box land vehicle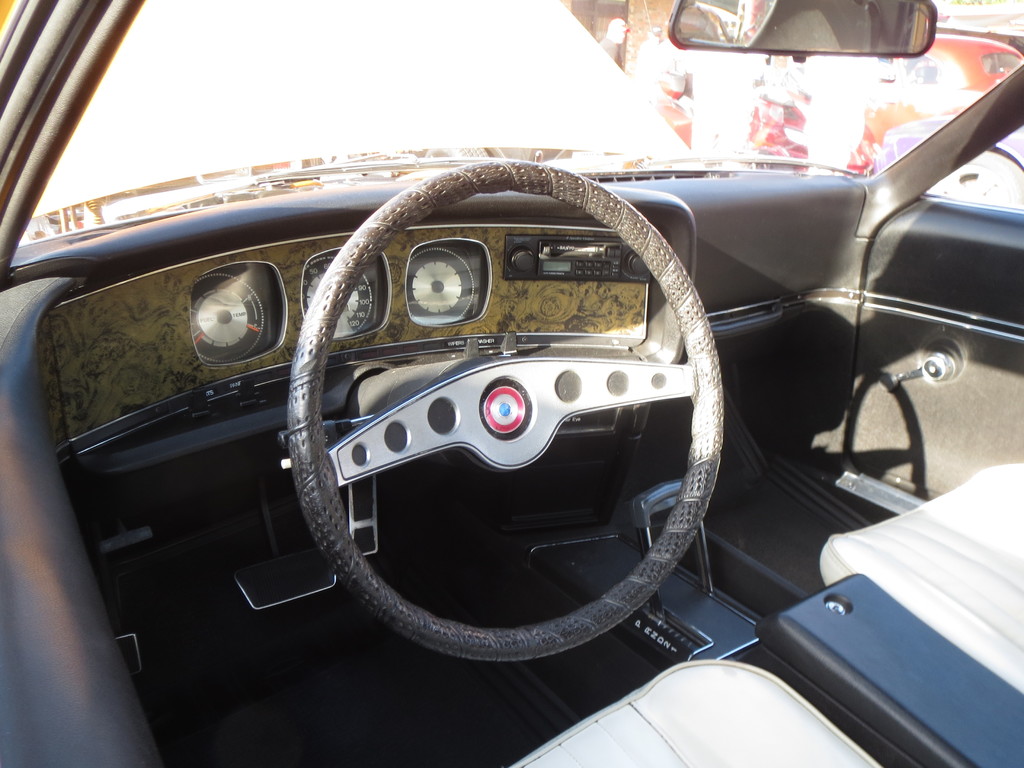
(0, 0, 1023, 767)
